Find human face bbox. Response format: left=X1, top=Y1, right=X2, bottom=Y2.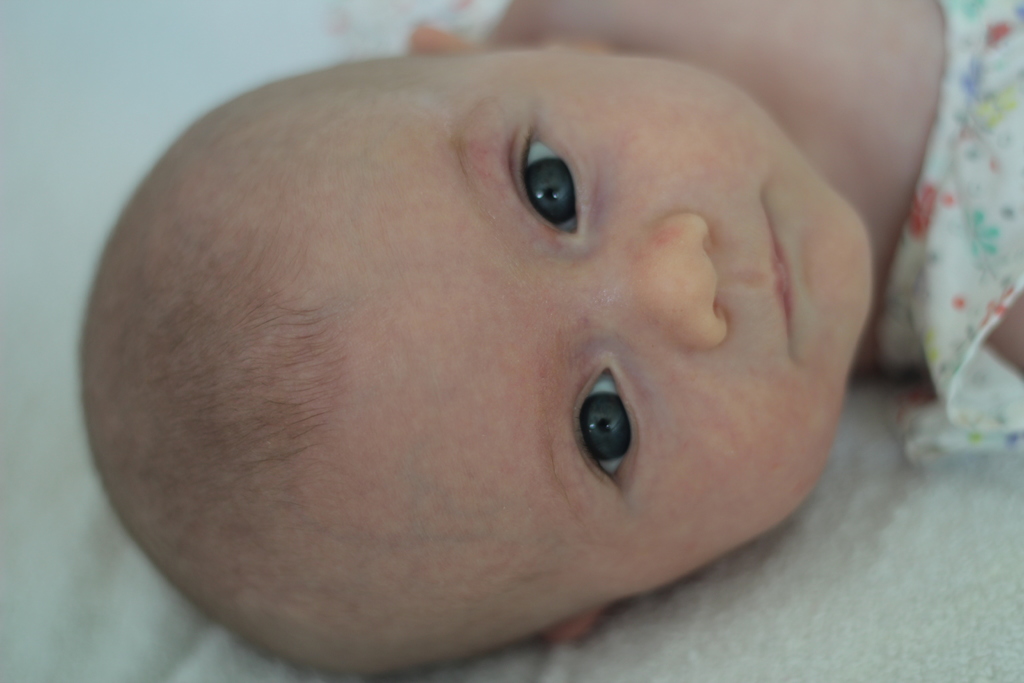
left=339, top=53, right=876, bottom=627.
